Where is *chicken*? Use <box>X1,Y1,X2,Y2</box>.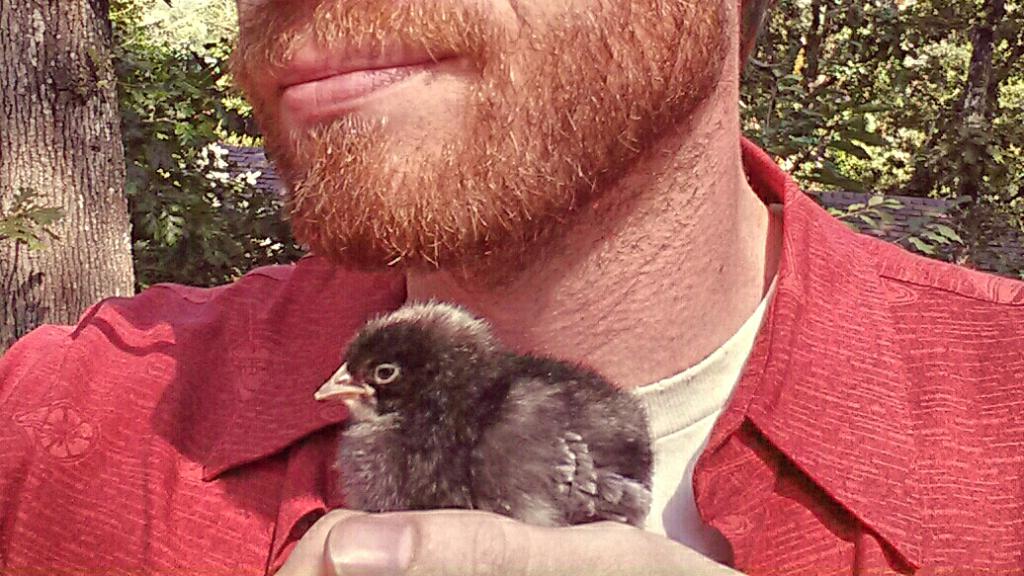
<box>323,303,658,545</box>.
